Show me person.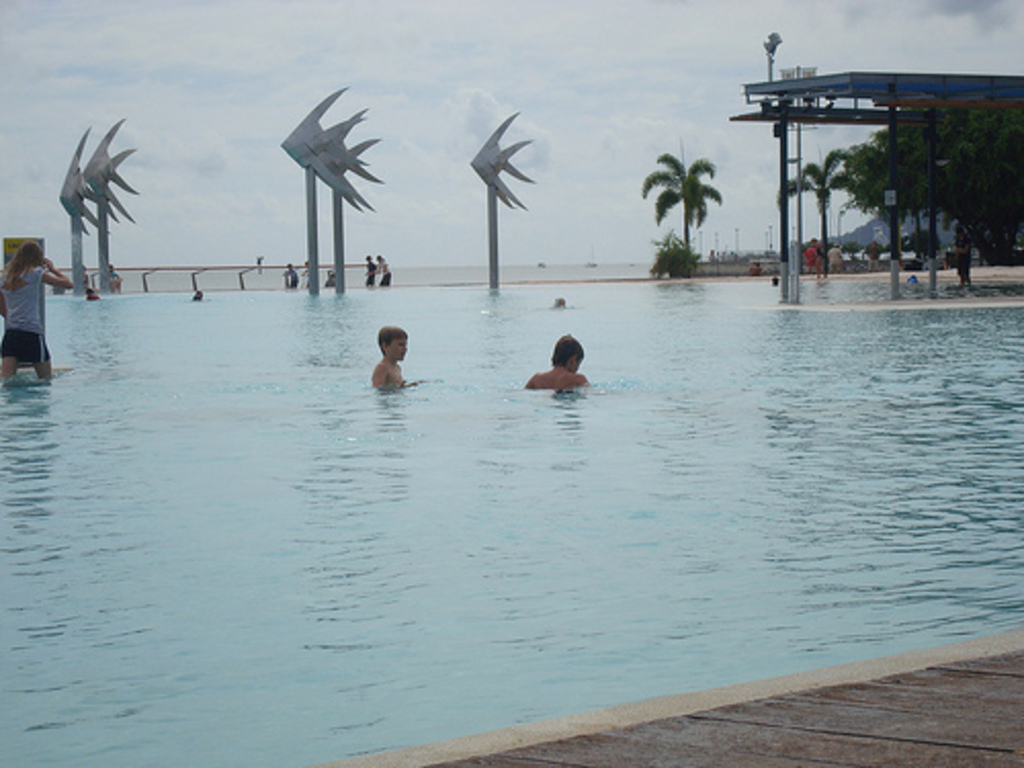
person is here: x1=193, y1=291, x2=211, y2=297.
